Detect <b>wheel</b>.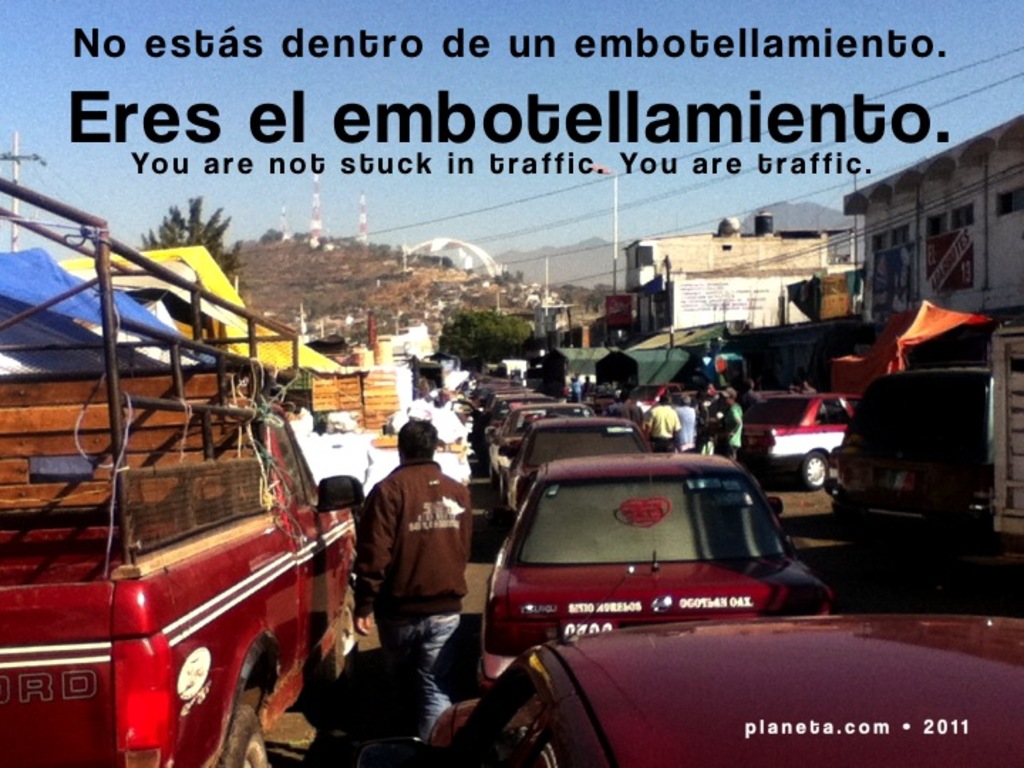
Detected at 218 701 267 767.
